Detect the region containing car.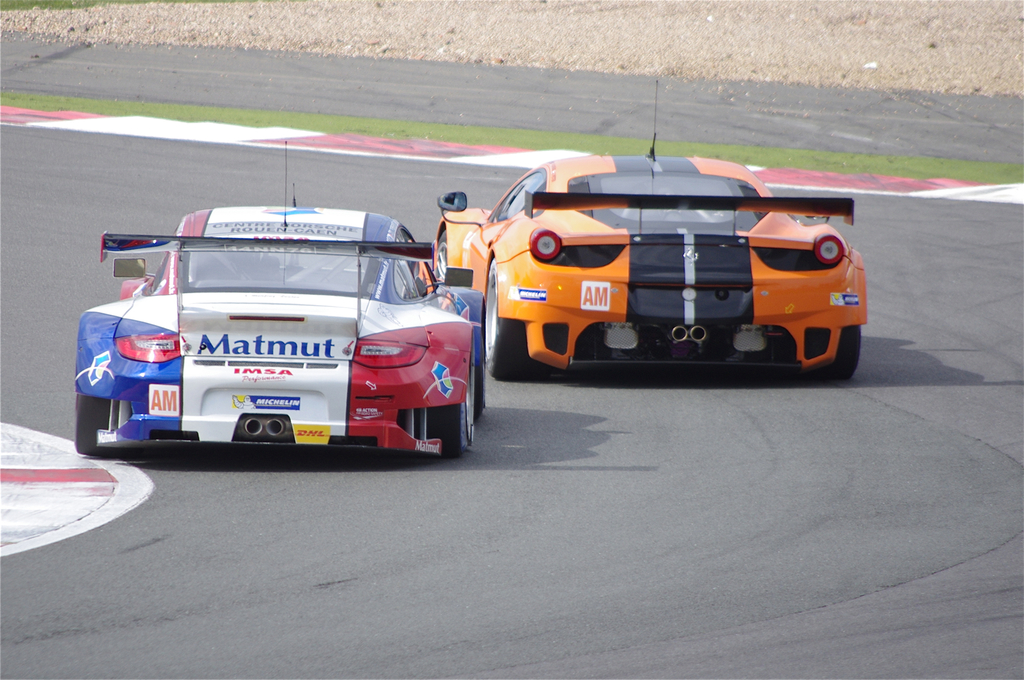
[425,70,871,376].
